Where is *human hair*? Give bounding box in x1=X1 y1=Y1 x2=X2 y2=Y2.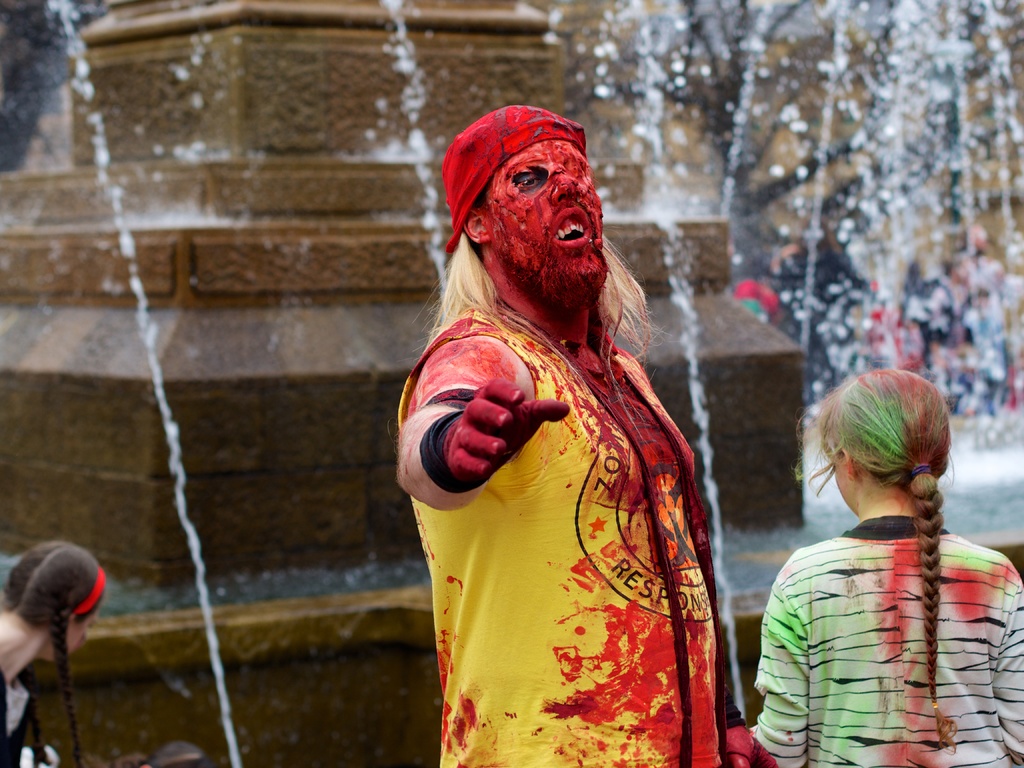
x1=424 y1=230 x2=649 y2=428.
